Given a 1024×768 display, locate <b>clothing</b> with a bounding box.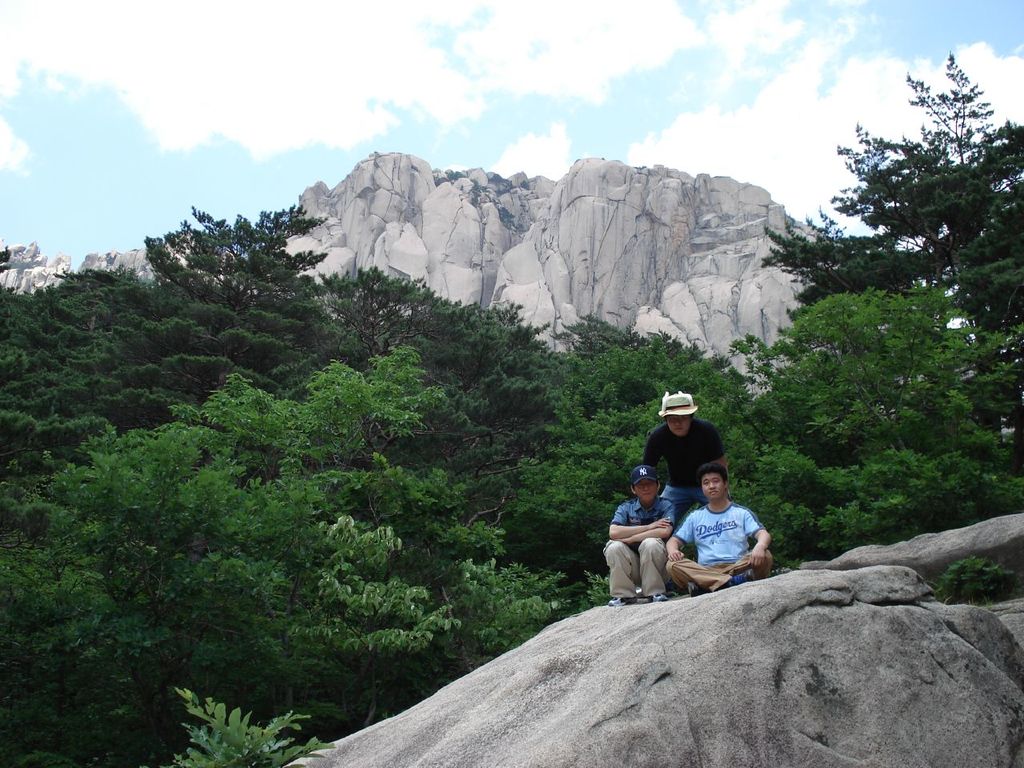
Located: pyautogui.locateOnScreen(642, 422, 724, 482).
